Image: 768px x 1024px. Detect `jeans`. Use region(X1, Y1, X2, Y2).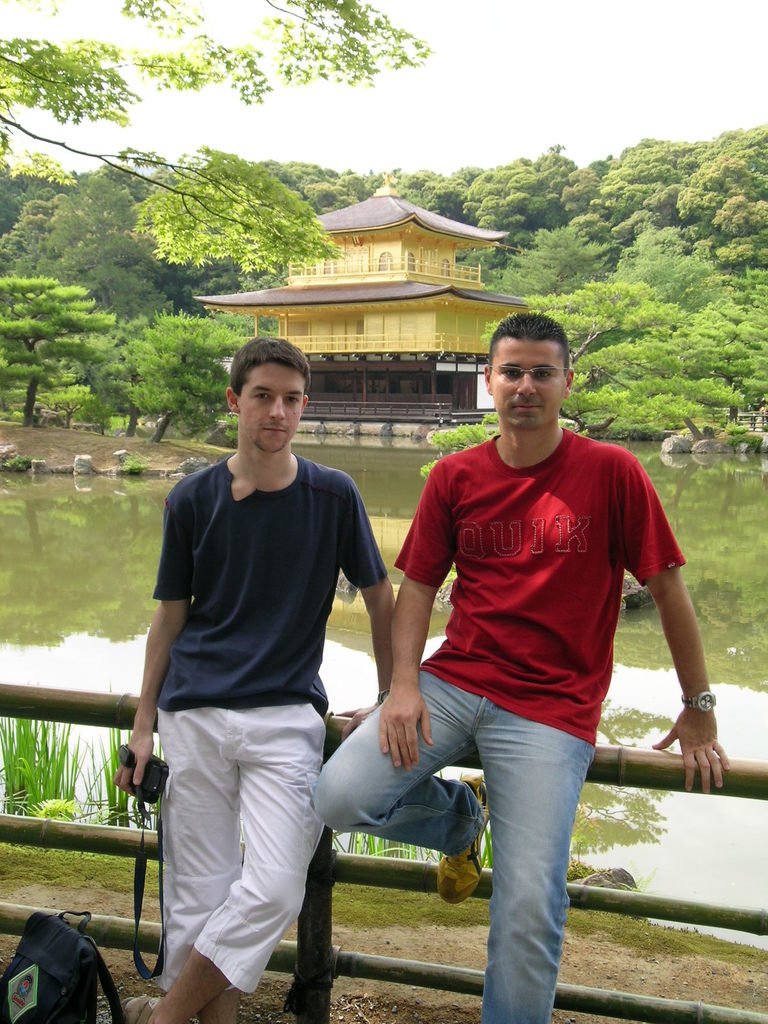
region(311, 669, 596, 1023).
